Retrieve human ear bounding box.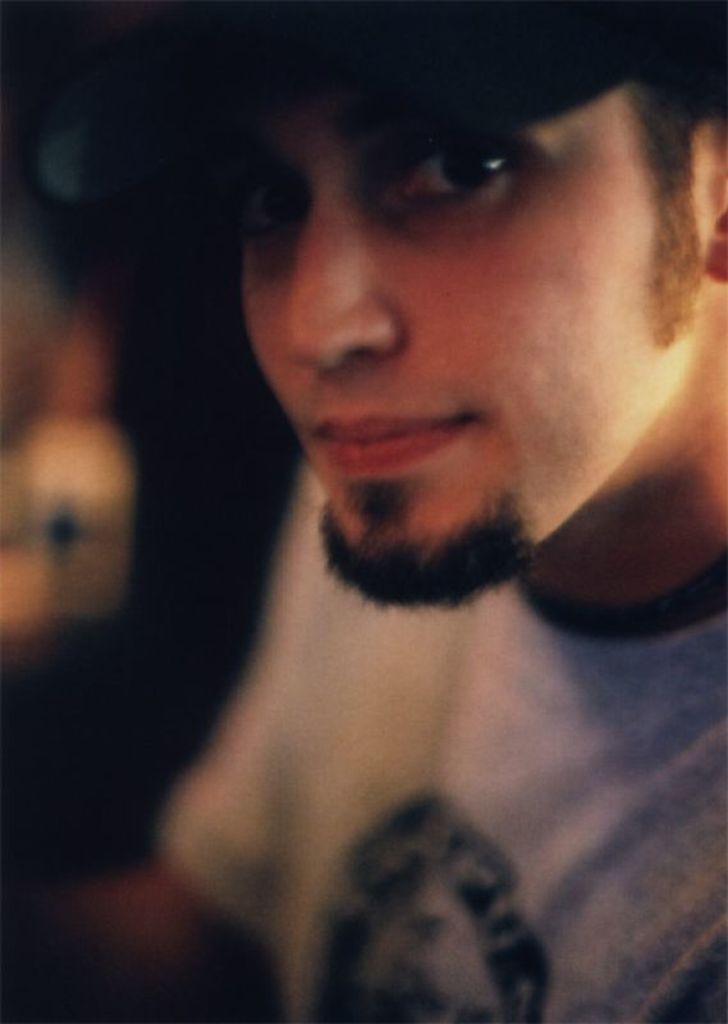
Bounding box: bbox=(700, 174, 727, 282).
